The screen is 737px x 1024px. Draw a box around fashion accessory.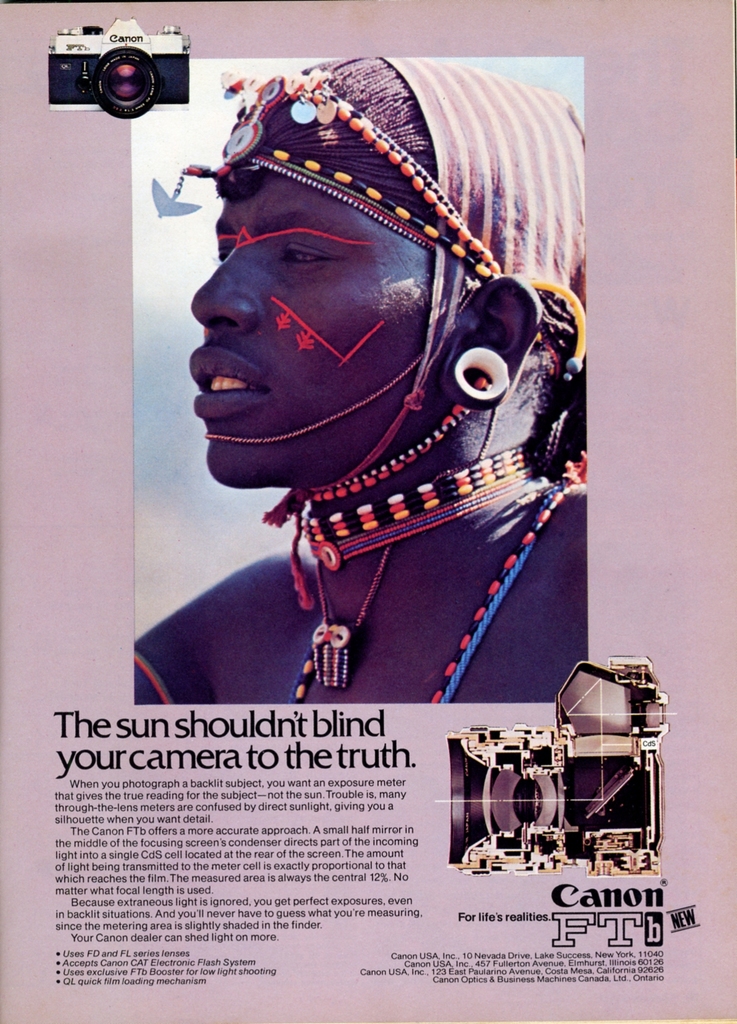
<box>293,545,390,703</box>.
